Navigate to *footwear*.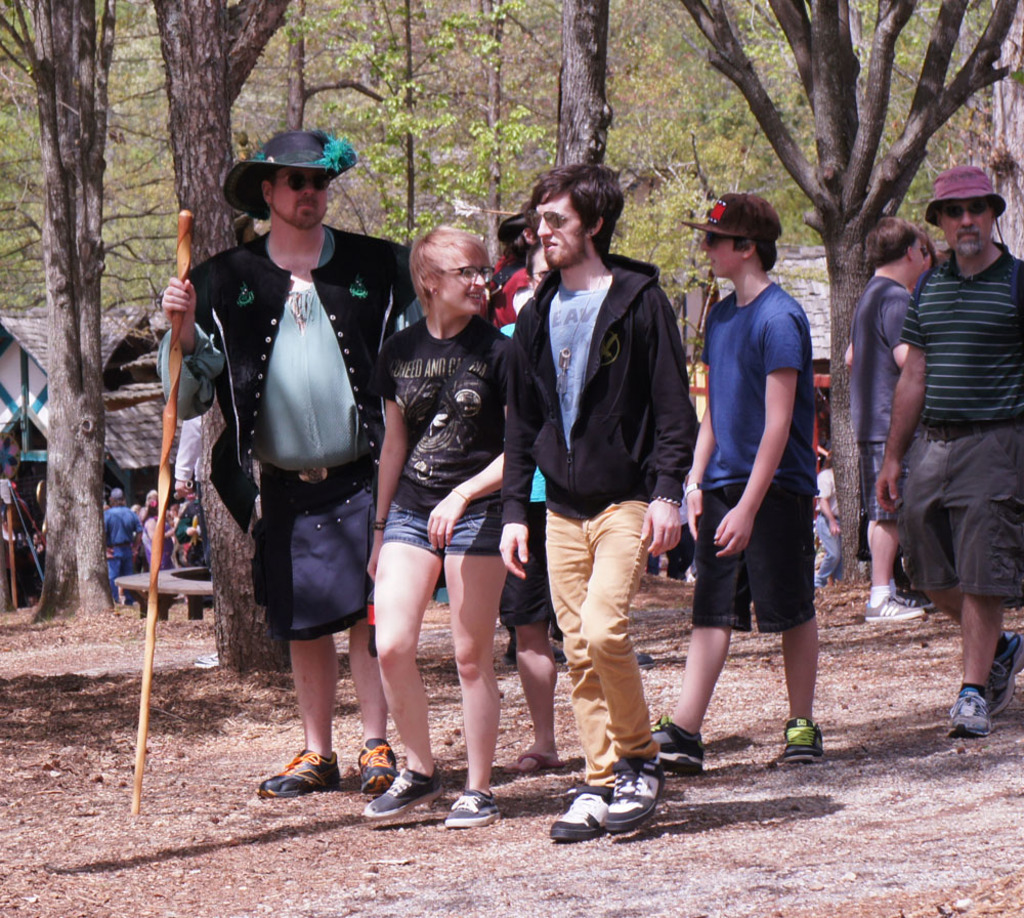
Navigation target: <box>362,759,441,812</box>.
